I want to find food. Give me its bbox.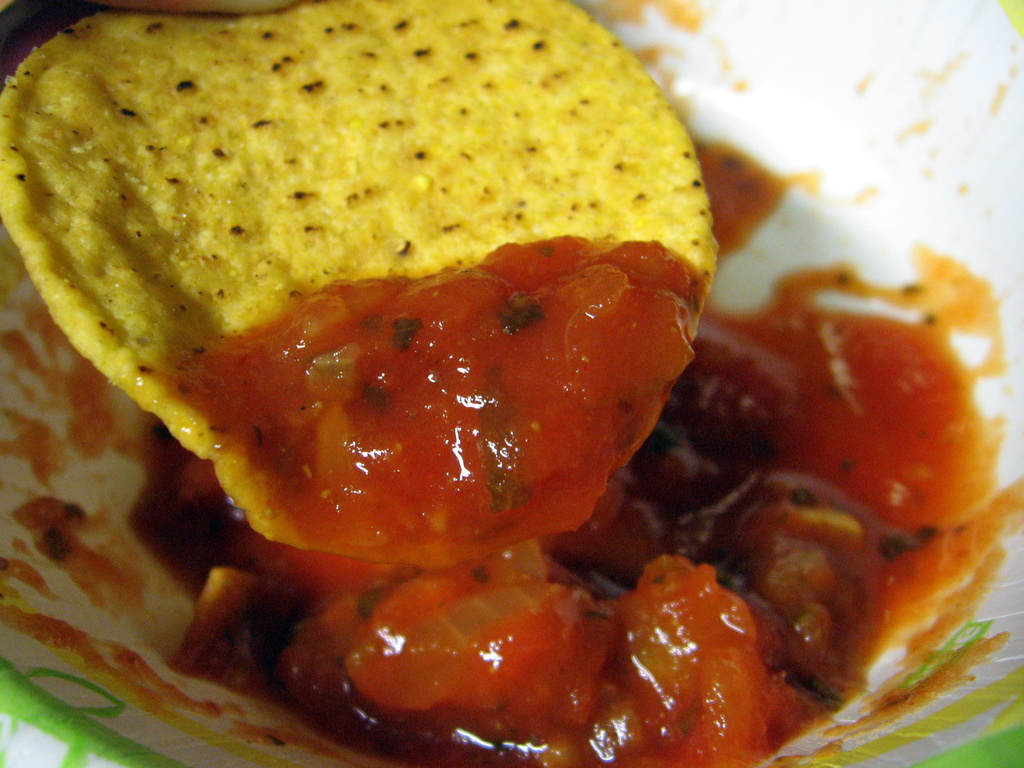
{"left": 0, "top": 131, "right": 1023, "bottom": 765}.
